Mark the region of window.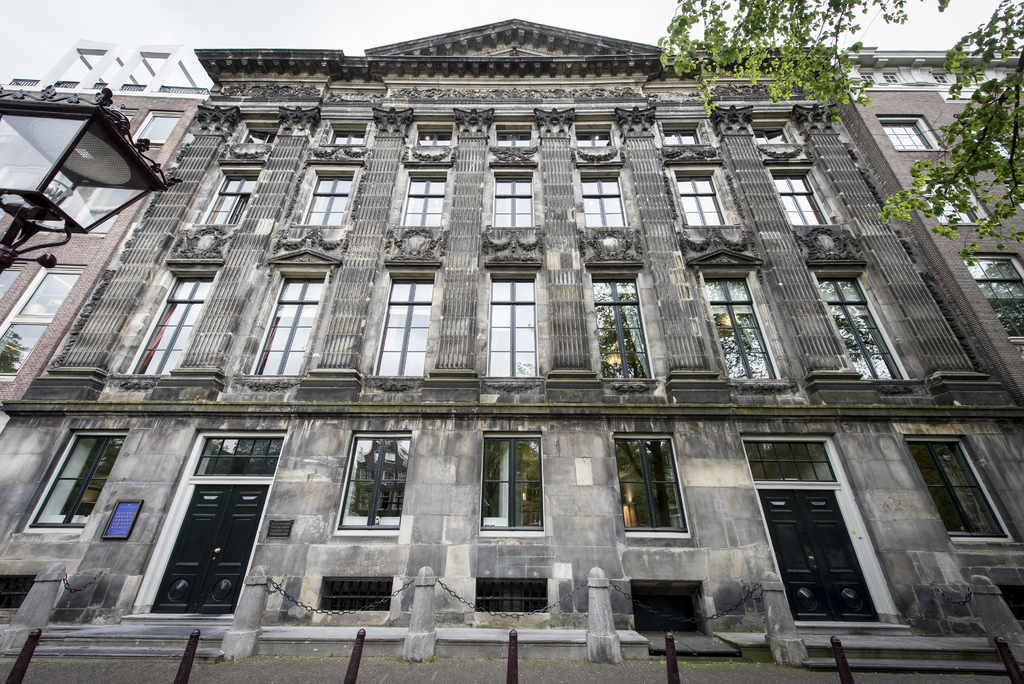
Region: x1=230 y1=115 x2=278 y2=145.
